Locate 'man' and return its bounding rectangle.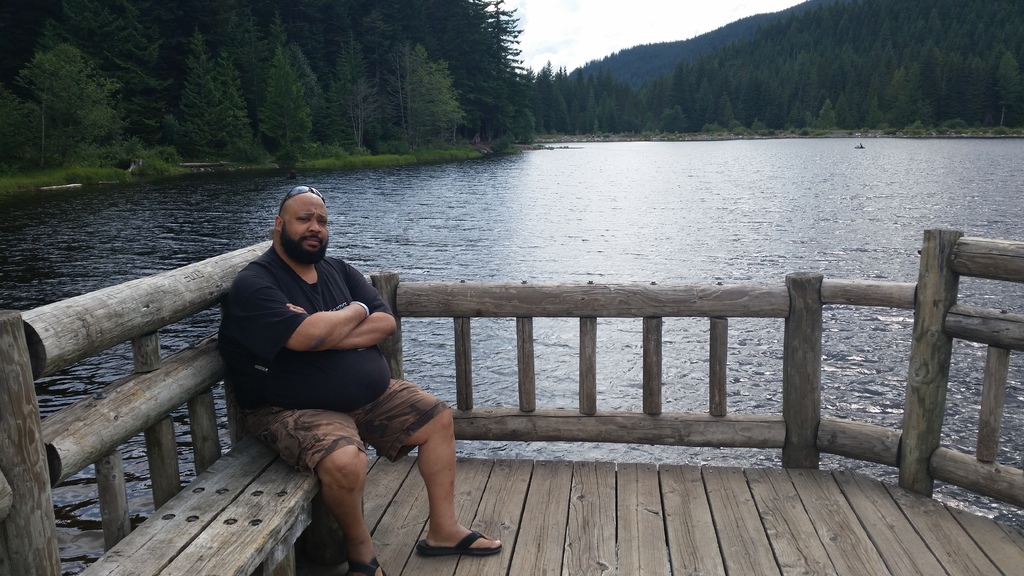
(left=205, top=186, right=509, bottom=575).
